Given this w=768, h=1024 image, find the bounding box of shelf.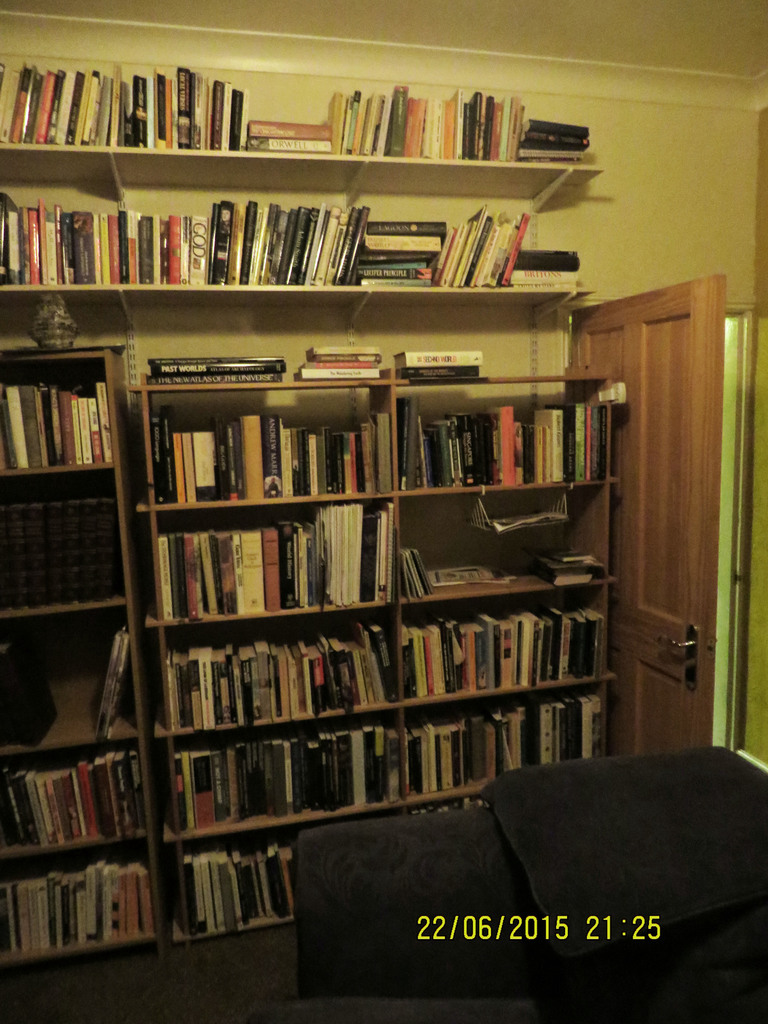
387 367 621 494.
